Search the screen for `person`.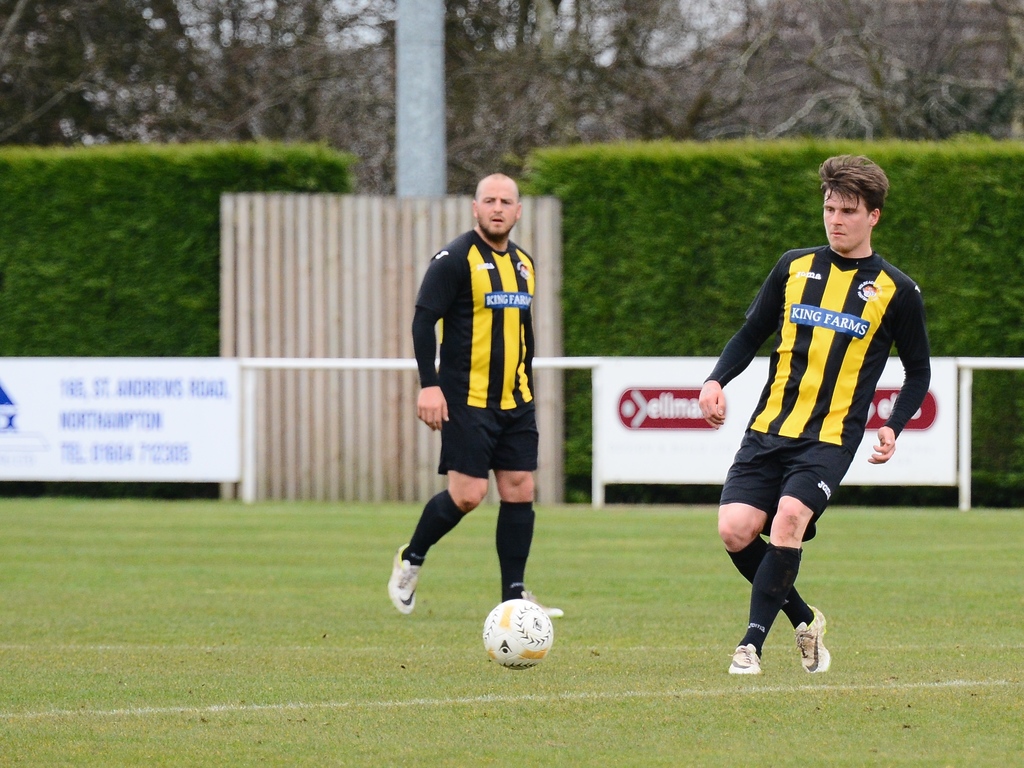
Found at x1=698 y1=155 x2=928 y2=674.
